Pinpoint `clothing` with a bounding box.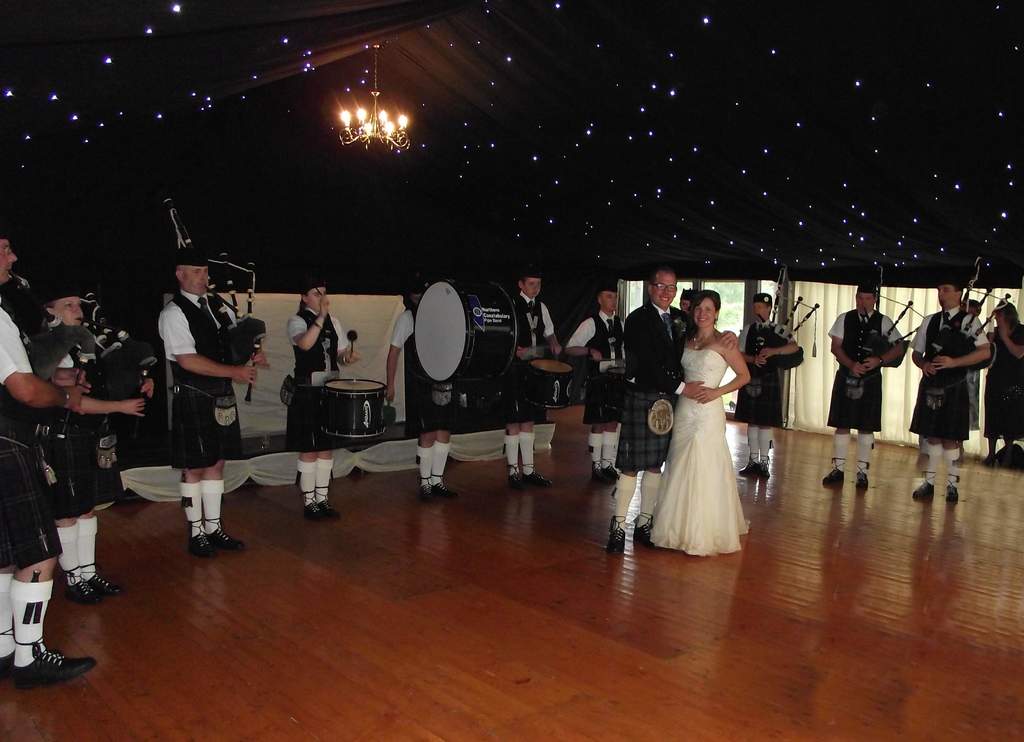
bbox=(566, 307, 632, 417).
